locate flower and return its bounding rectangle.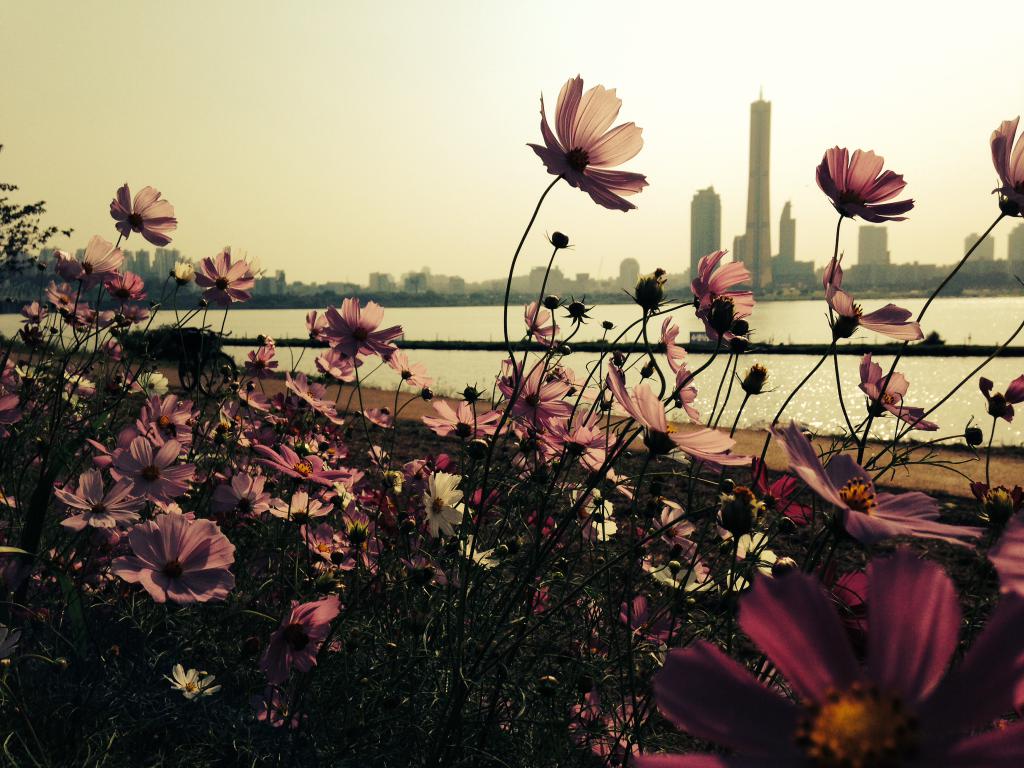
bbox(54, 236, 118, 283).
